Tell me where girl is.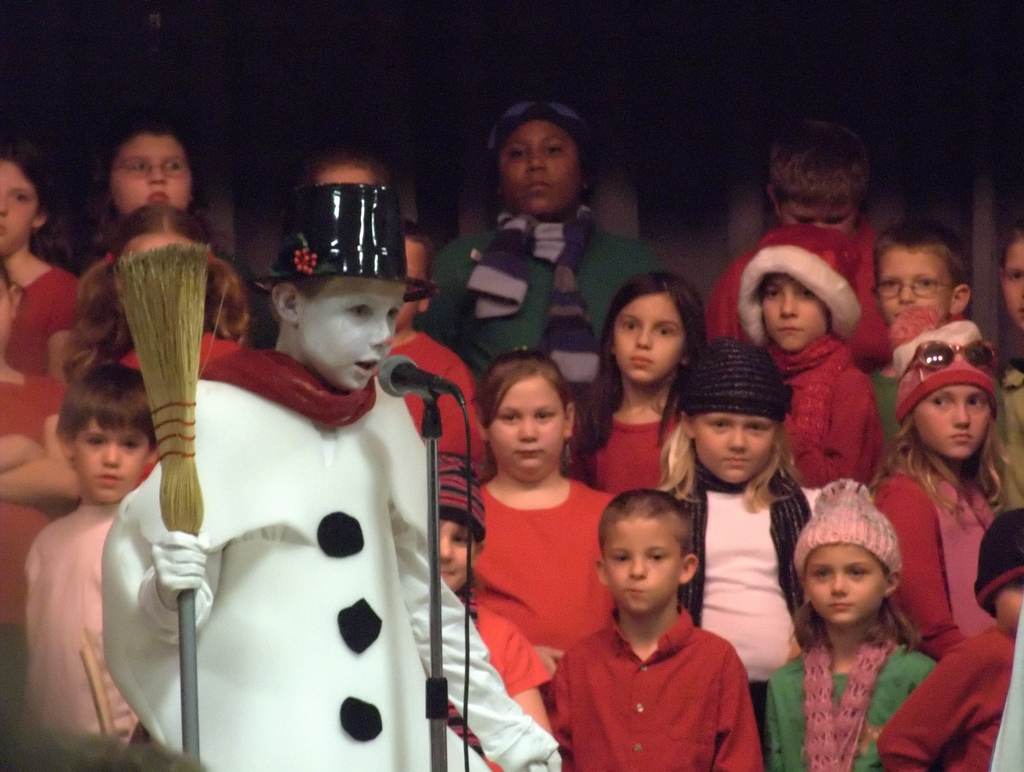
girl is at [x1=565, y1=269, x2=706, y2=491].
